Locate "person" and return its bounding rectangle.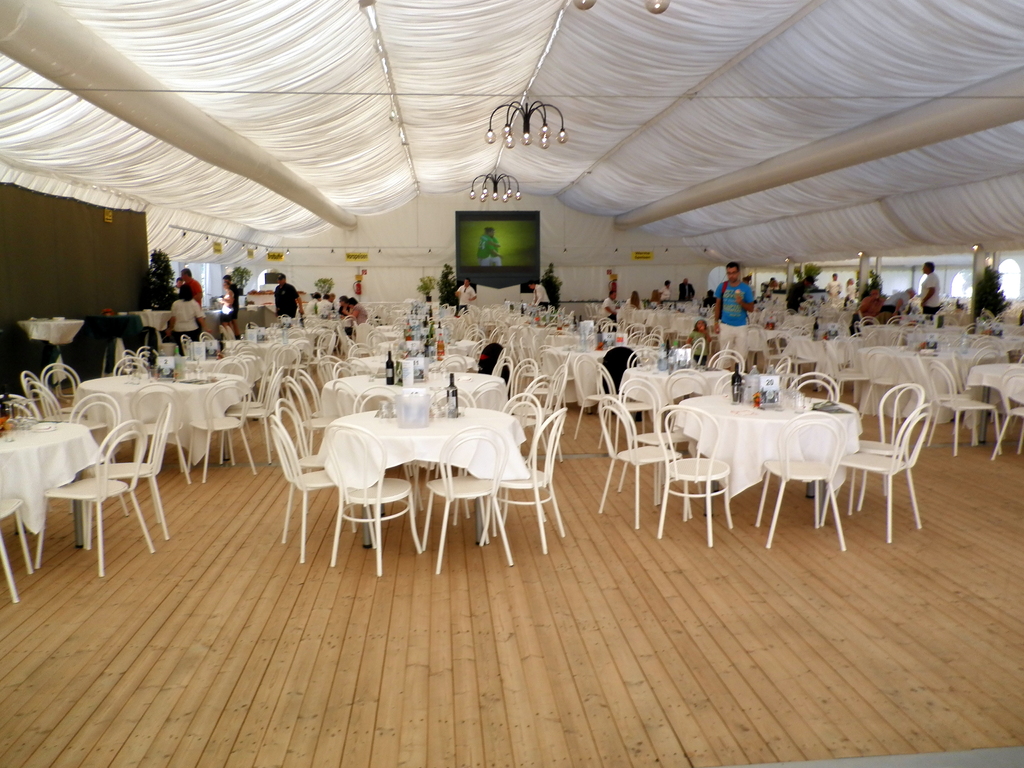
(481,225,505,266).
